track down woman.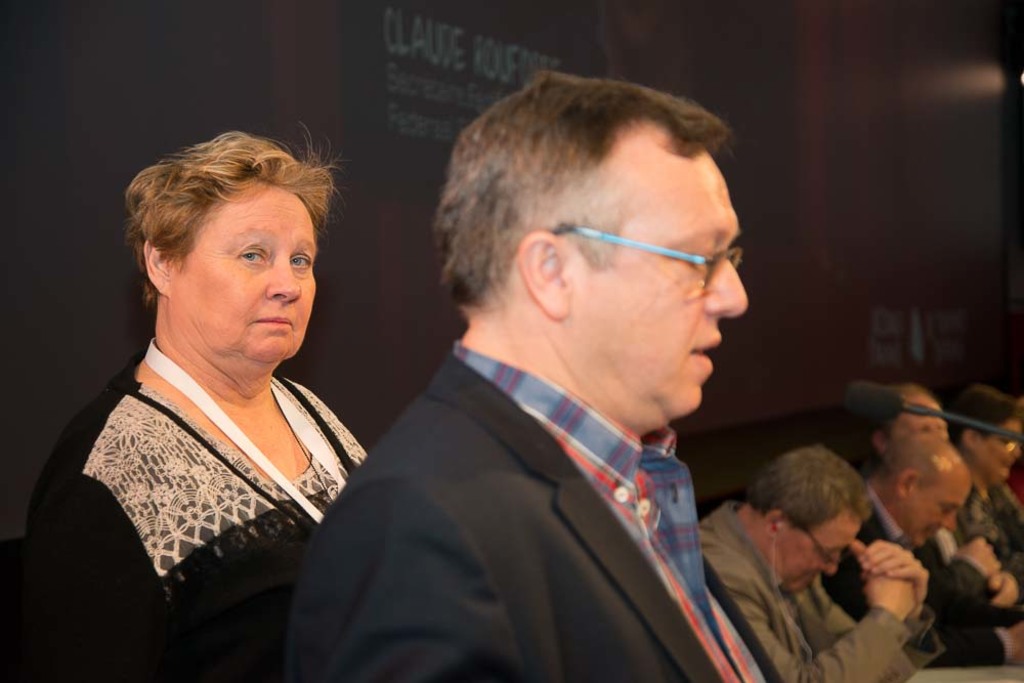
Tracked to [x1=30, y1=113, x2=418, y2=667].
